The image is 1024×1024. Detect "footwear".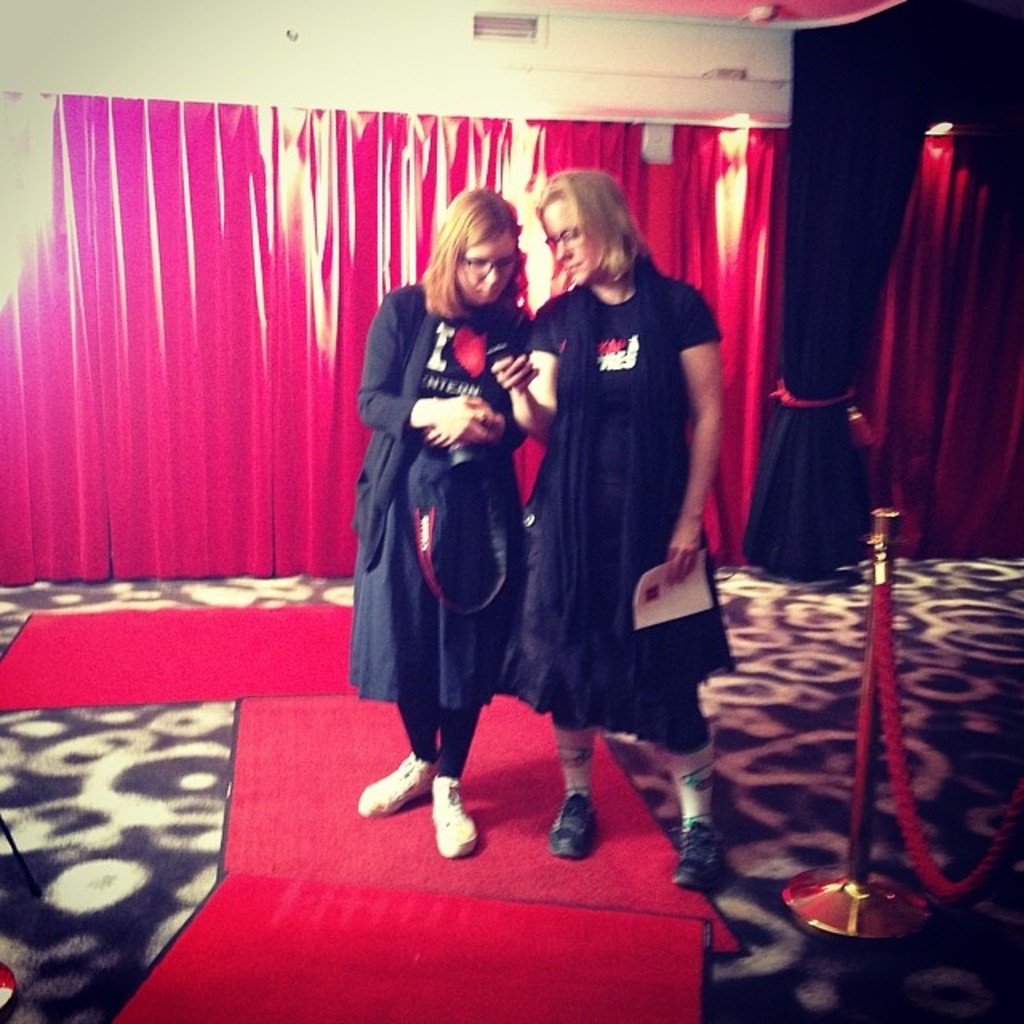
Detection: {"x1": 674, "y1": 818, "x2": 726, "y2": 896}.
